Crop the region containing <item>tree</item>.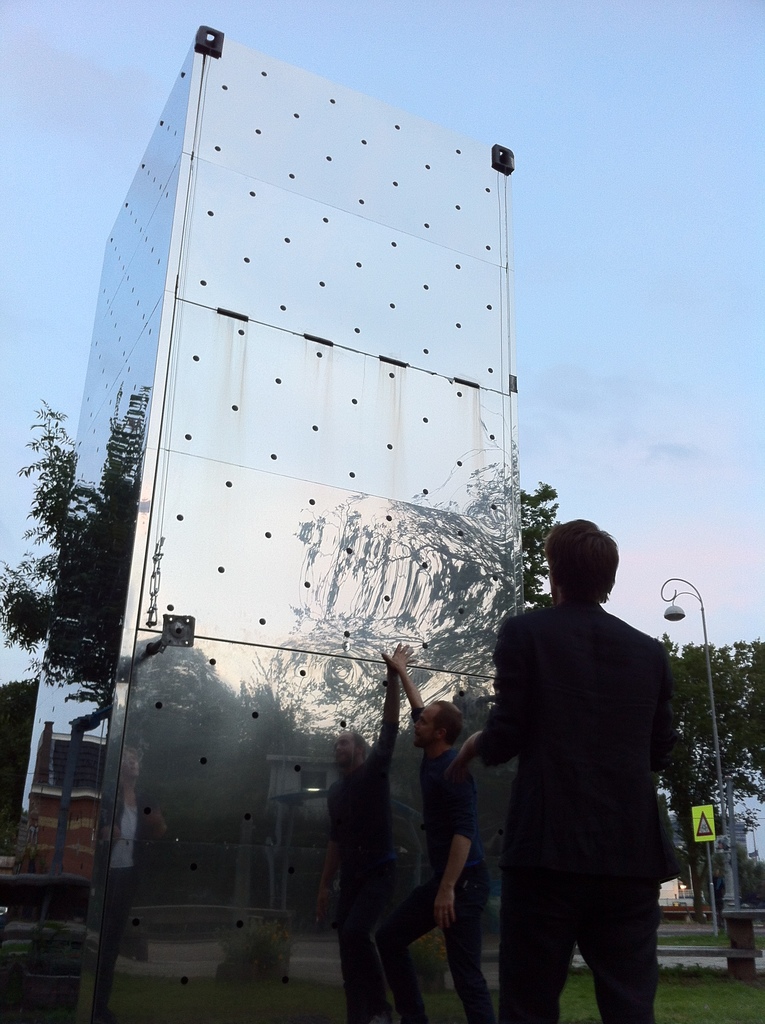
Crop region: (517, 478, 549, 606).
